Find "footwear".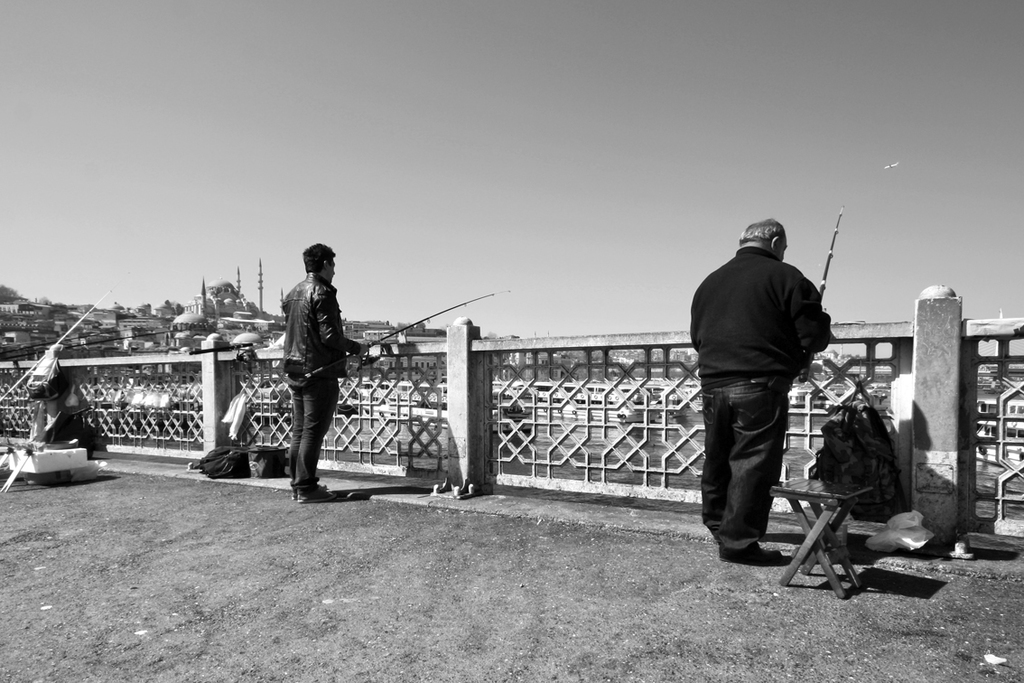
723,543,758,568.
